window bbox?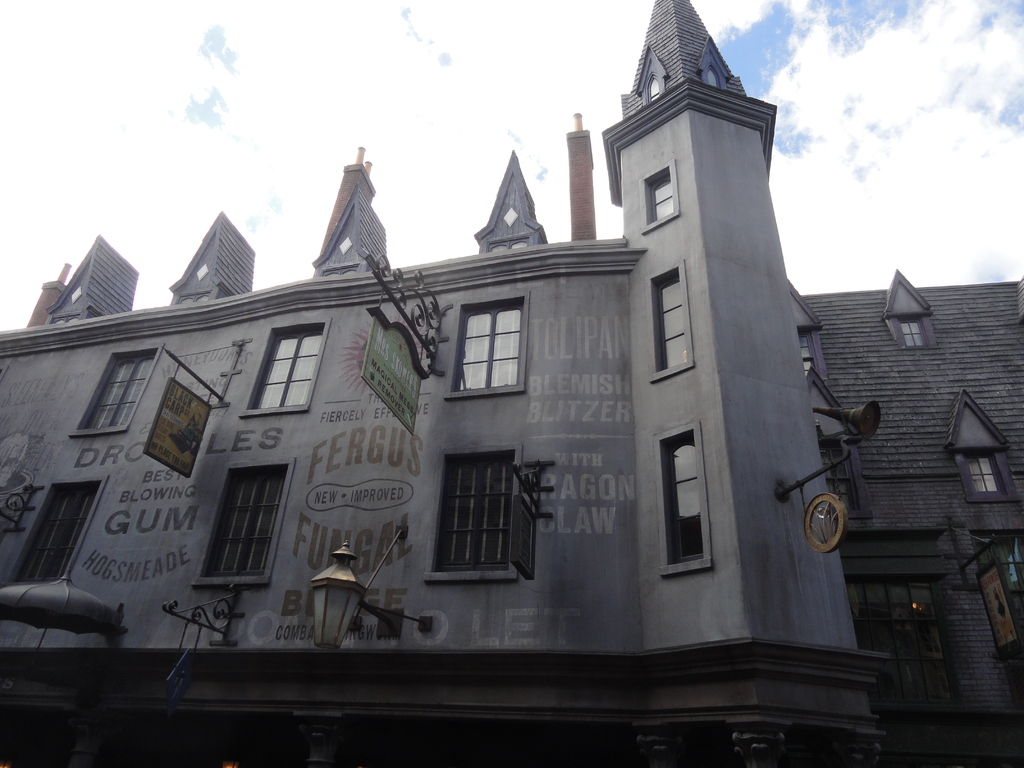
x1=648, y1=264, x2=697, y2=385
